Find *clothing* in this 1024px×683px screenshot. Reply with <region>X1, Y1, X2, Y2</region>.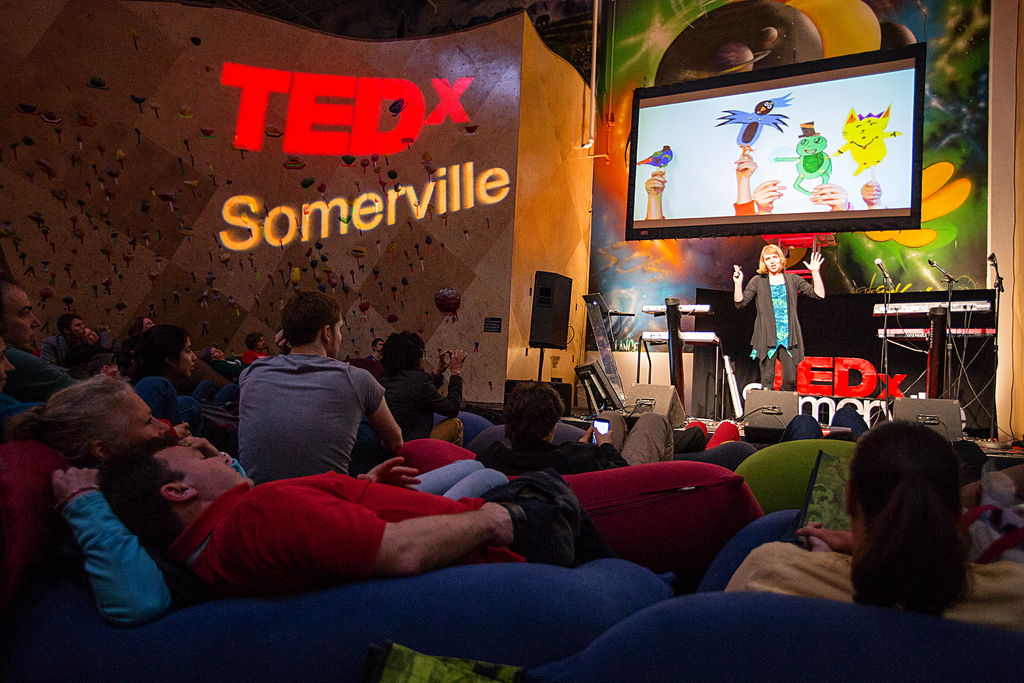
<region>389, 356, 463, 448</region>.
